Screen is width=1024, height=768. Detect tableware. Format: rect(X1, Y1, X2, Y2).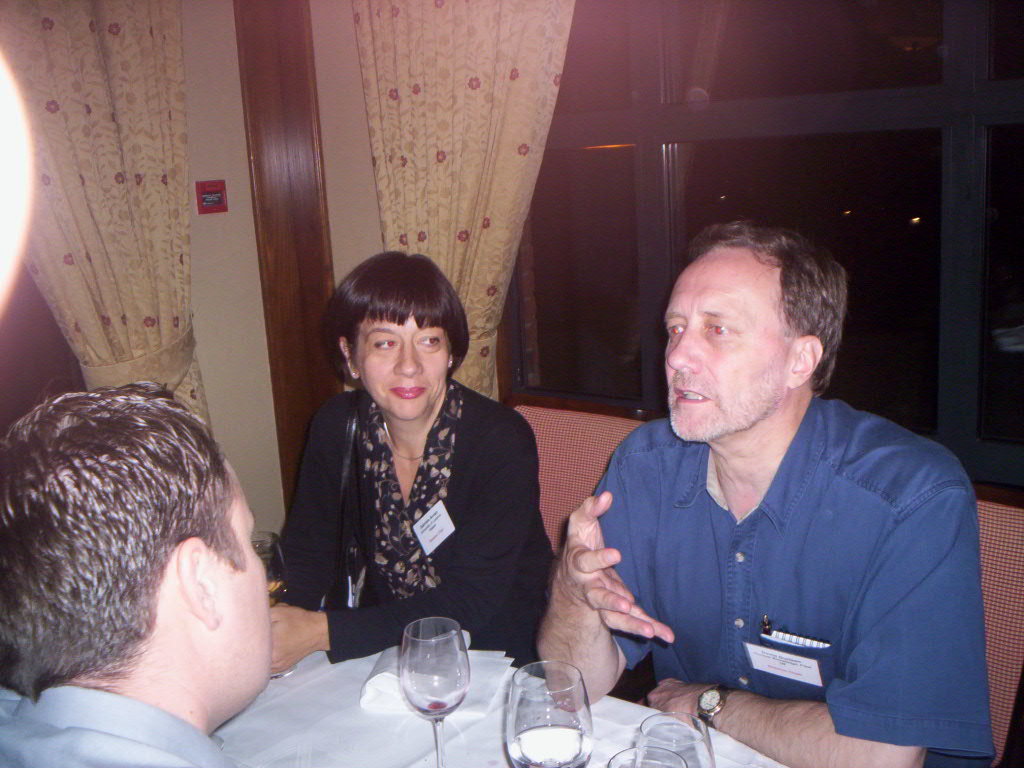
rect(636, 714, 723, 767).
